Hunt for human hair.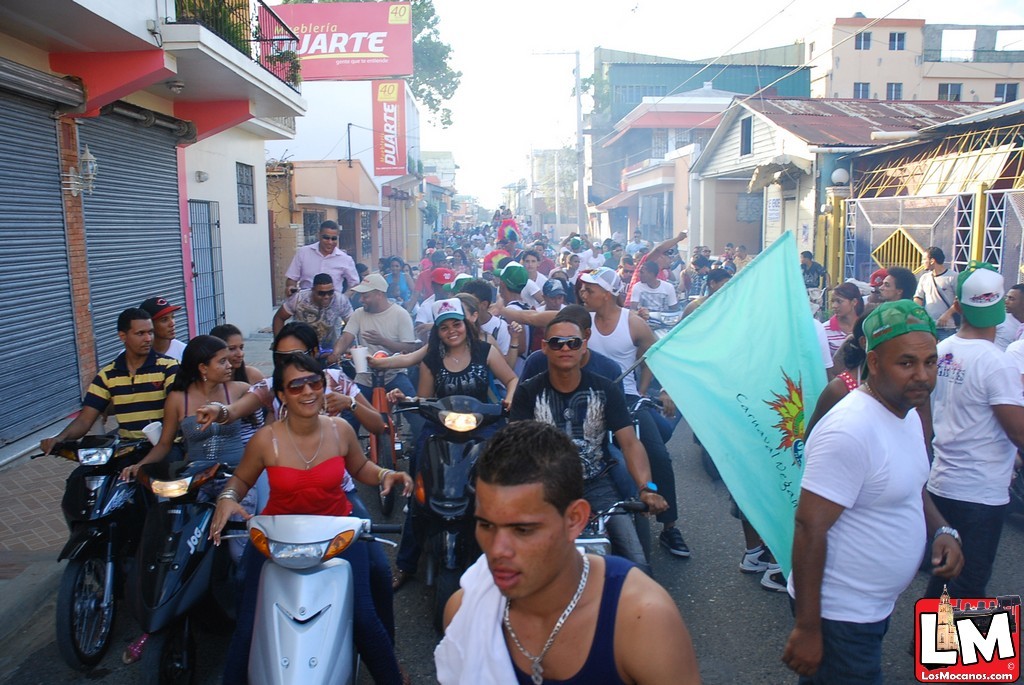
Hunted down at detection(427, 317, 477, 365).
